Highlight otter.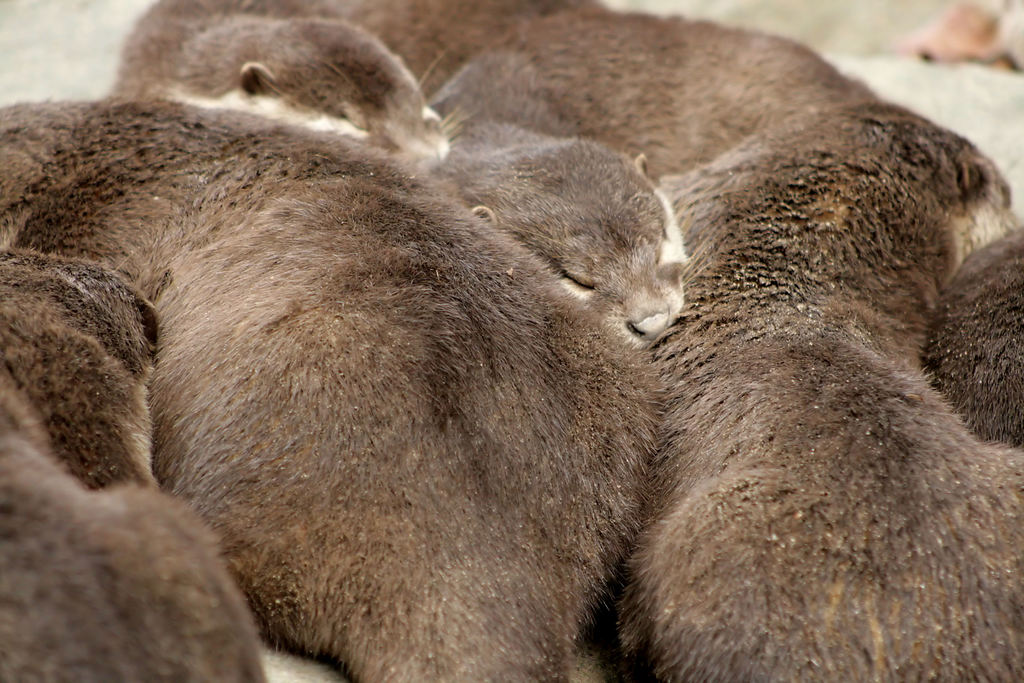
Highlighted region: (908,212,1023,450).
